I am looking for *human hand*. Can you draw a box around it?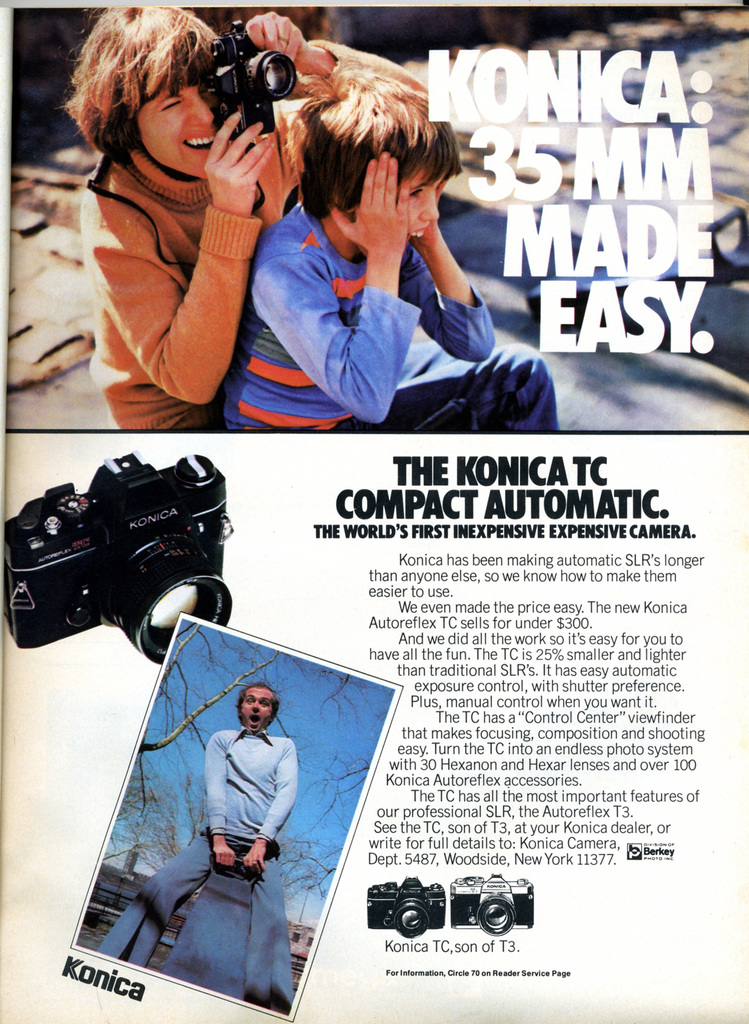
Sure, the bounding box is 194 108 268 207.
